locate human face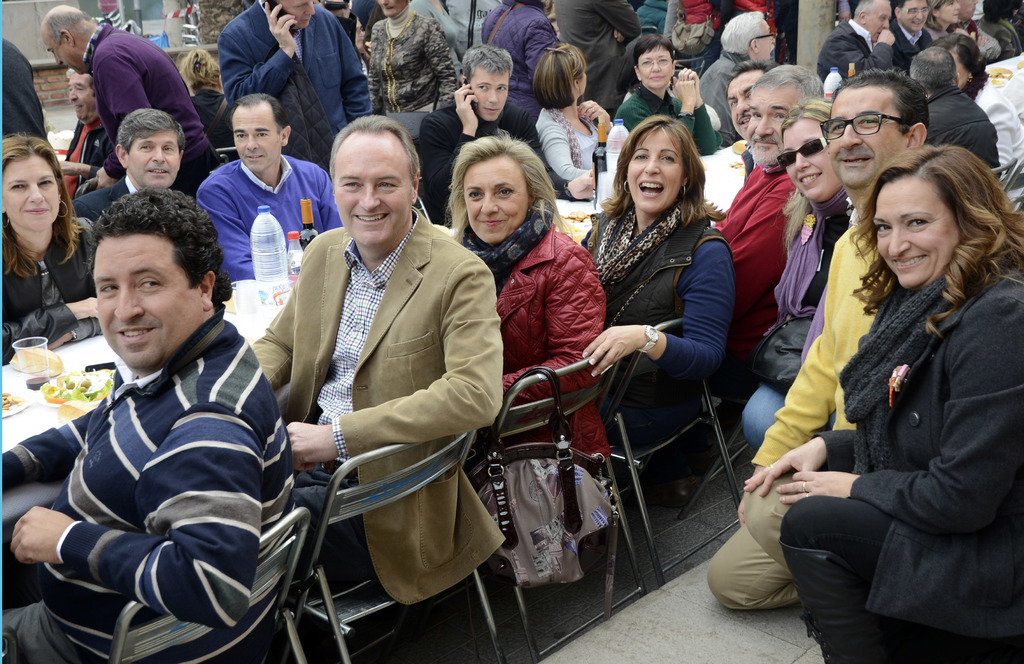
box(0, 158, 53, 235)
